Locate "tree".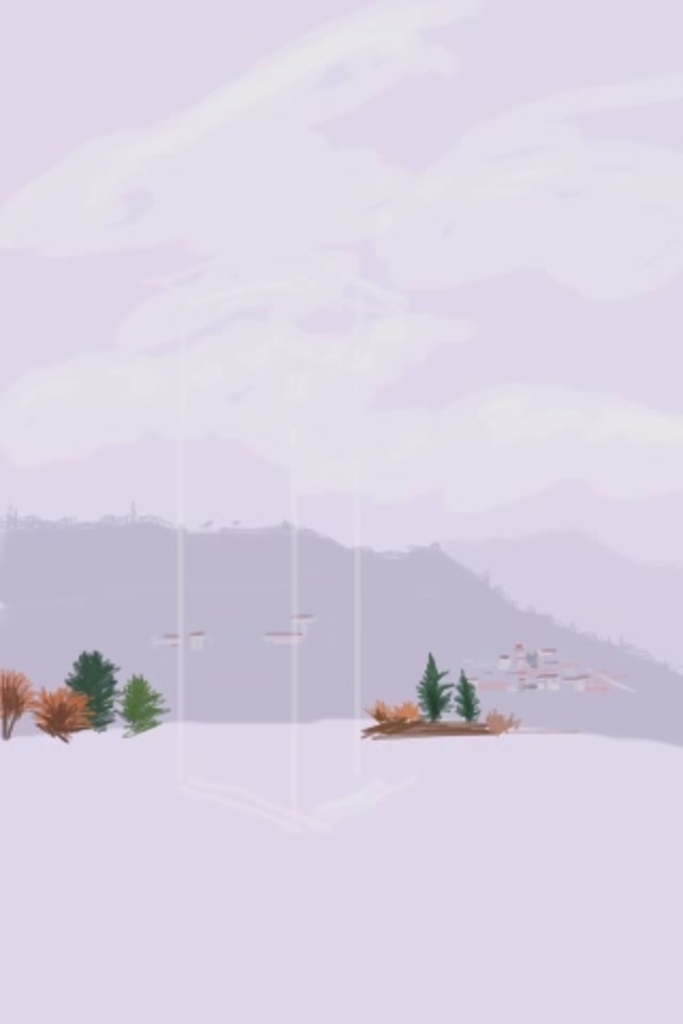
Bounding box: 442,670,493,723.
